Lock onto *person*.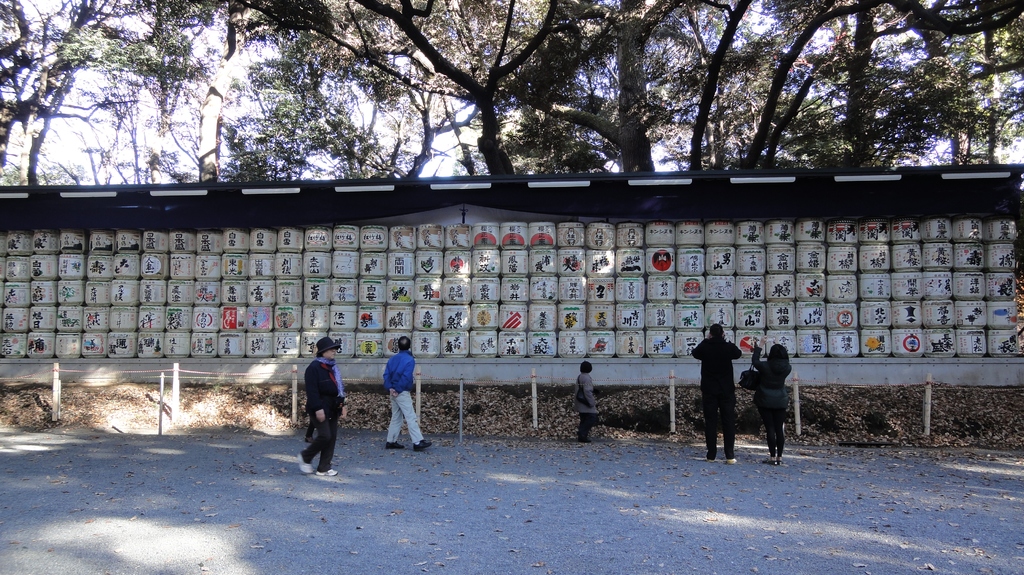
Locked: 692:322:743:467.
